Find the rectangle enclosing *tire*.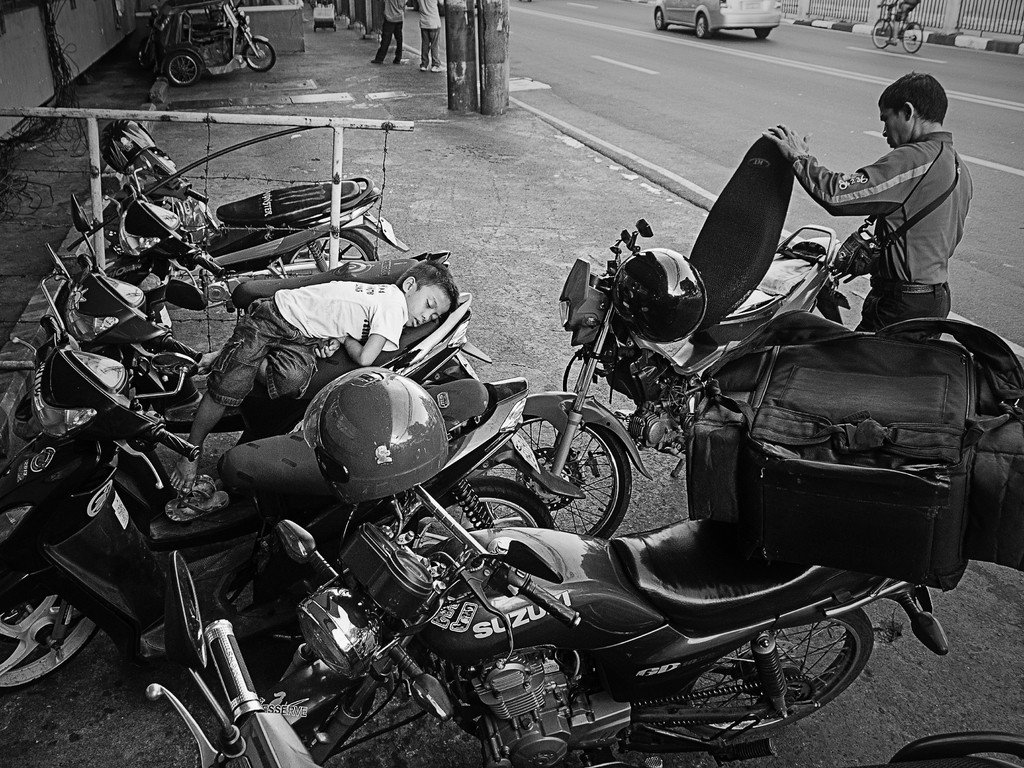
(left=409, top=478, right=563, bottom=551).
